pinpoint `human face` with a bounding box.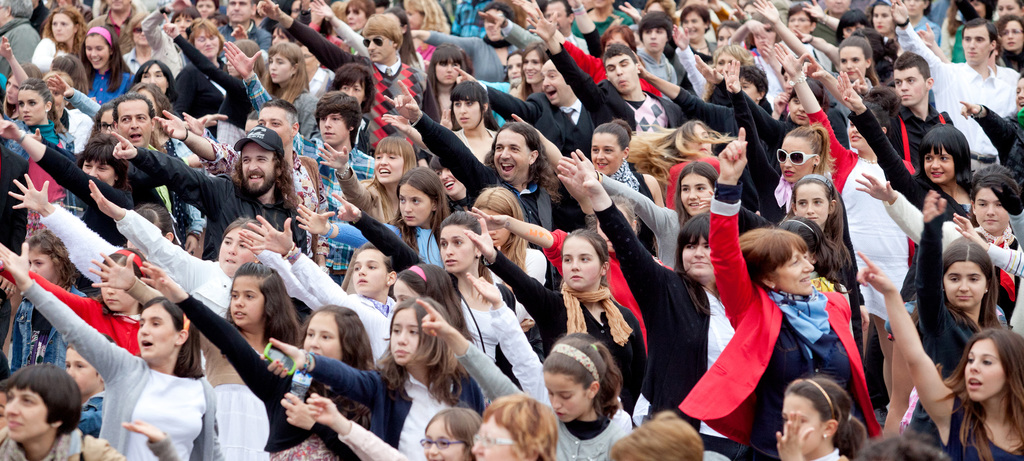
box=[692, 125, 715, 152].
